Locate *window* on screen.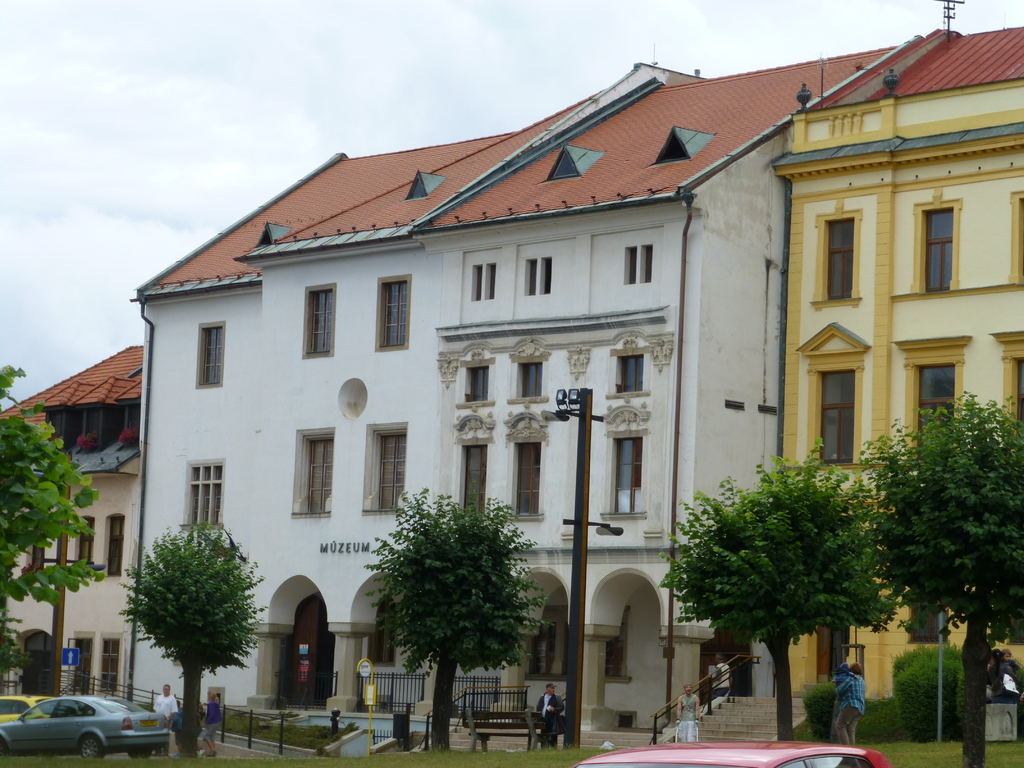
On screen at locate(602, 435, 656, 517).
